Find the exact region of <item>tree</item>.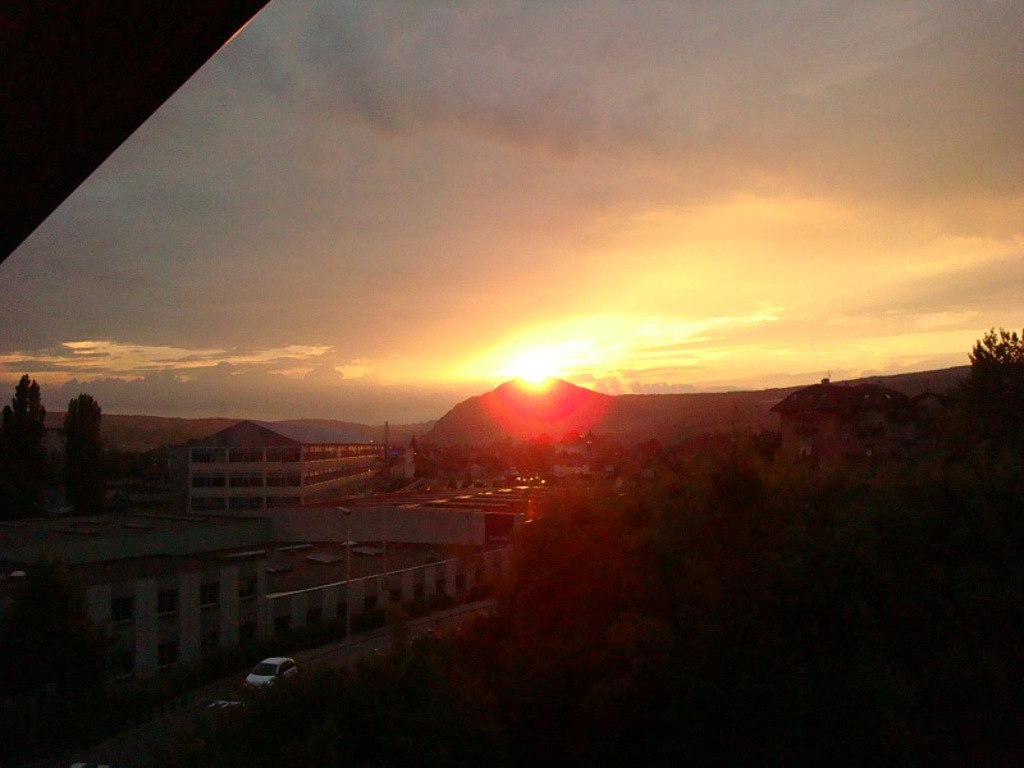
Exact region: <region>946, 314, 1023, 398</region>.
